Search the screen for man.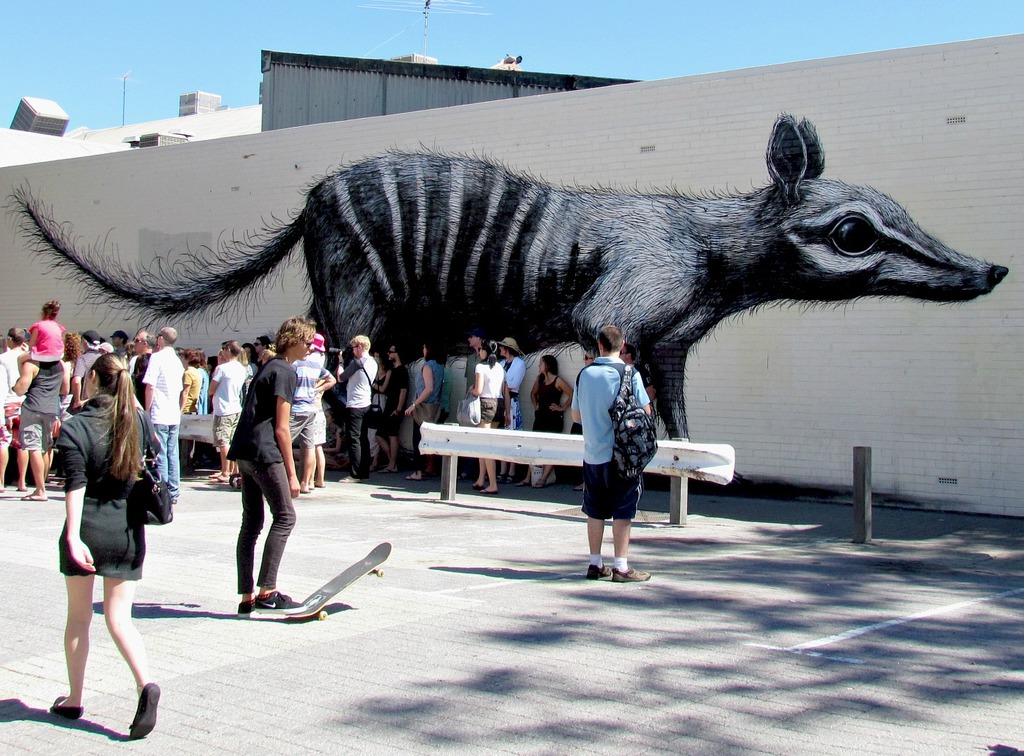
Found at pyautogui.locateOnScreen(572, 325, 653, 584).
